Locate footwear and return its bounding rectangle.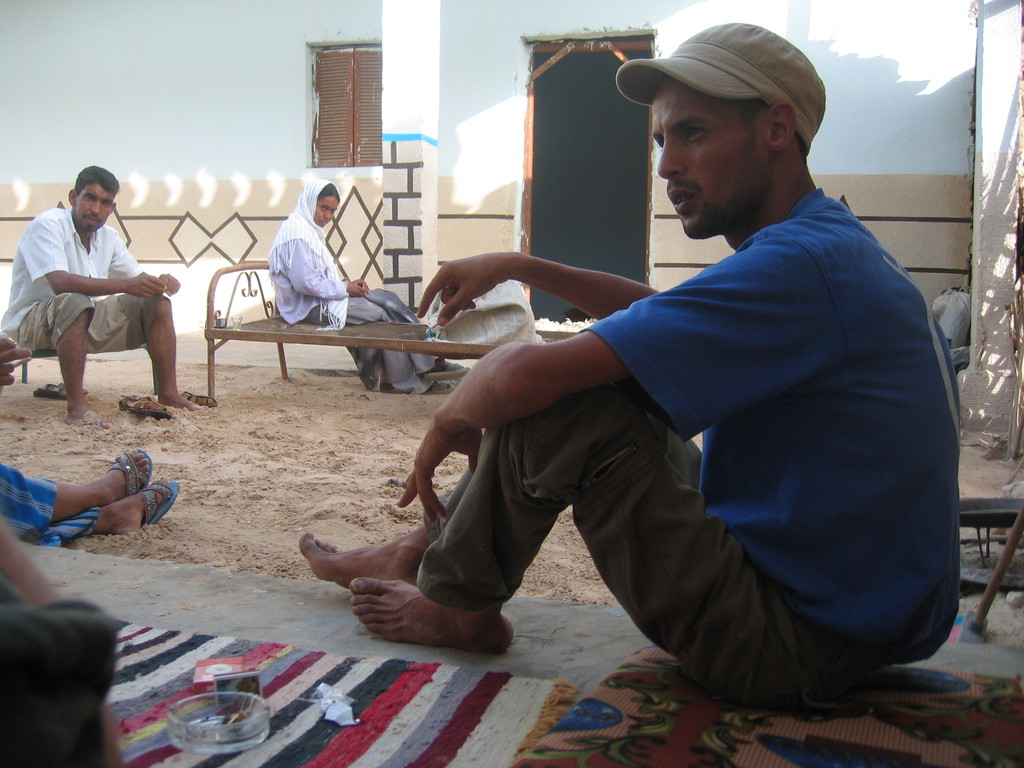
(421,385,453,392).
